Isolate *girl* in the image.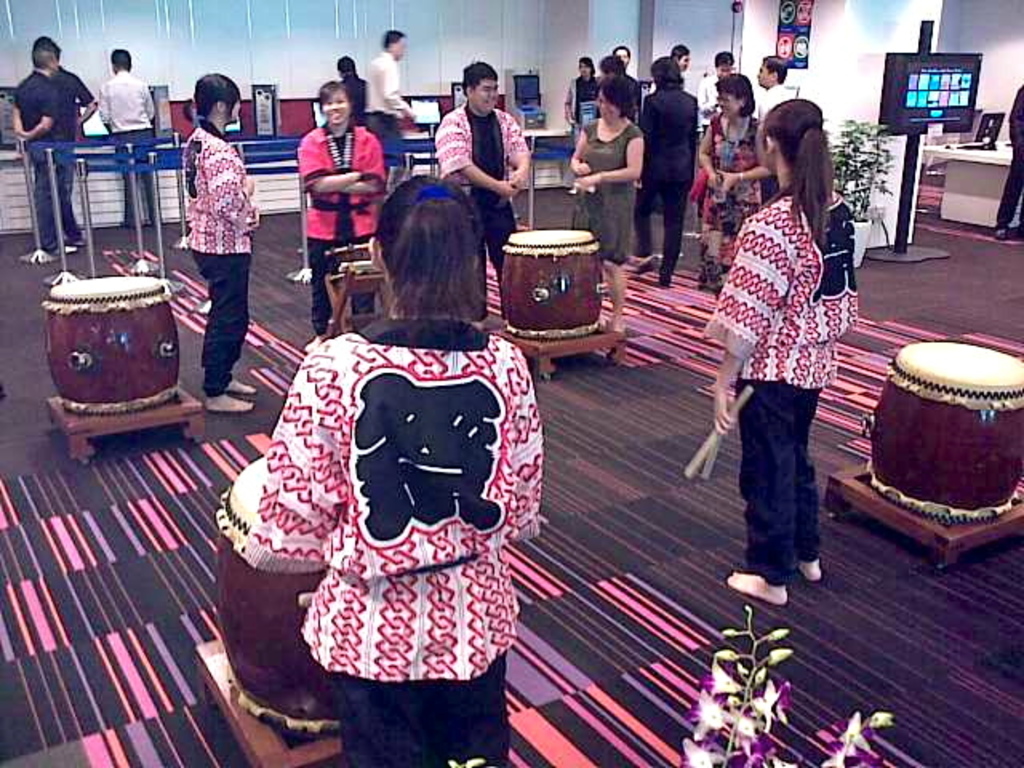
Isolated region: x1=298 y1=77 x2=386 y2=339.
